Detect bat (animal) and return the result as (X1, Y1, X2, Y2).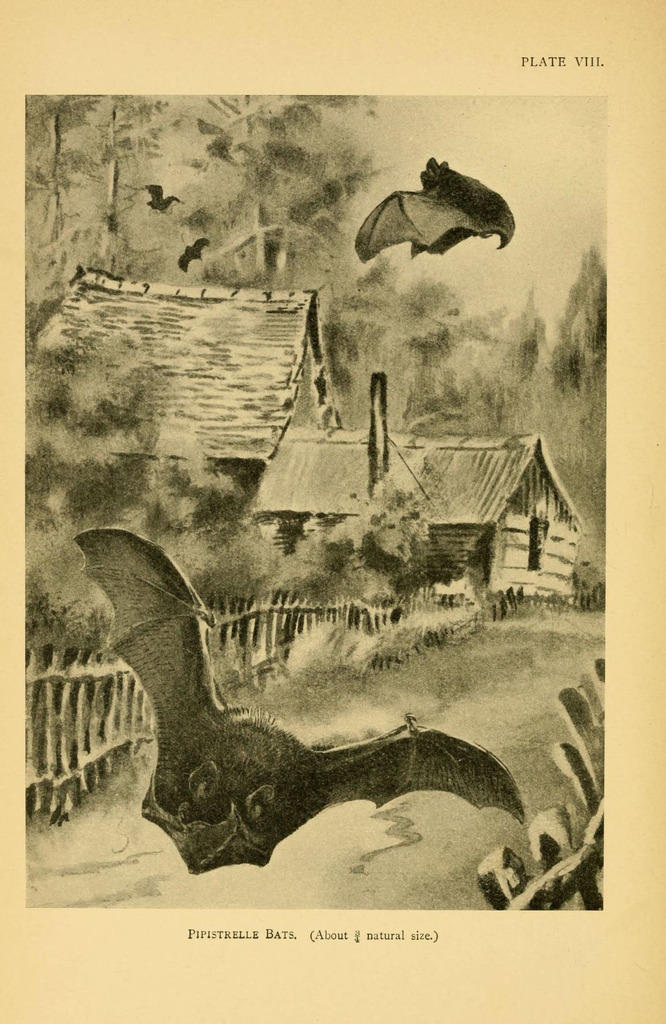
(72, 526, 533, 879).
